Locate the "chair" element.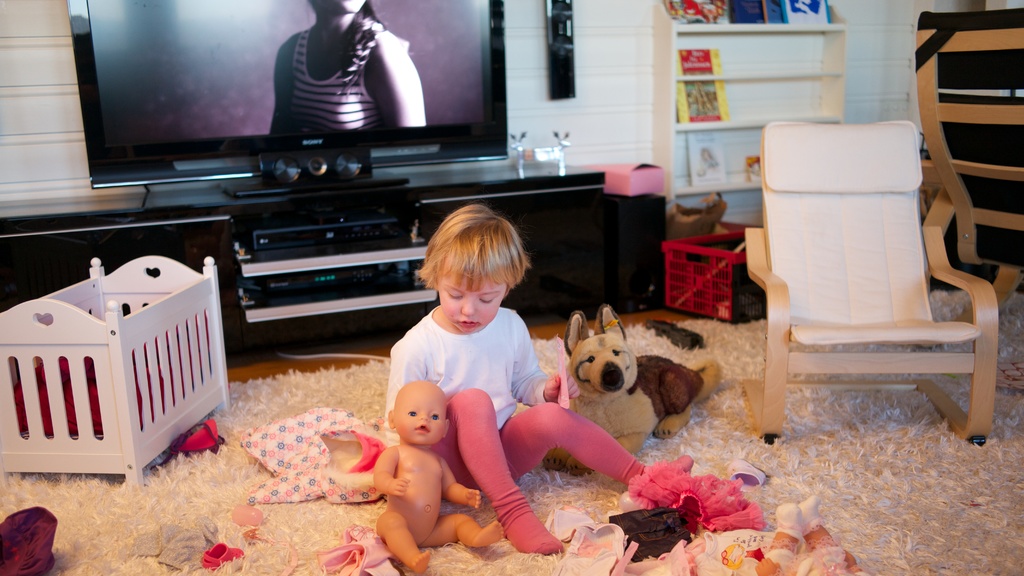
Element bbox: box(720, 93, 1018, 450).
